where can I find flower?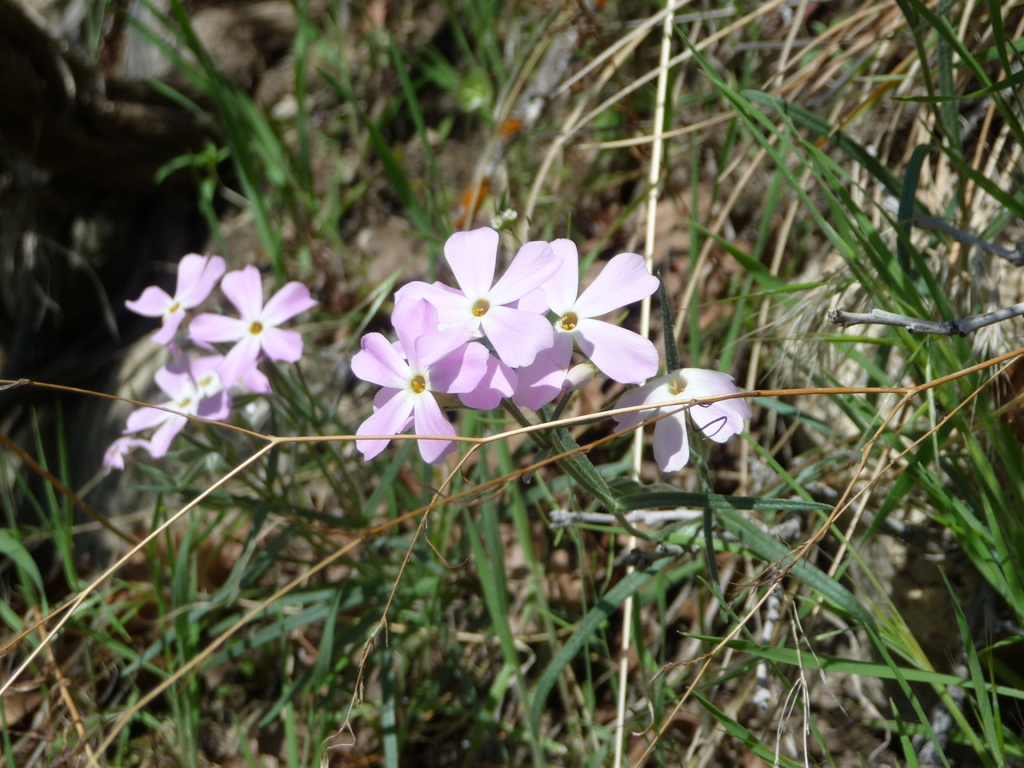
You can find it at bbox(369, 274, 518, 435).
